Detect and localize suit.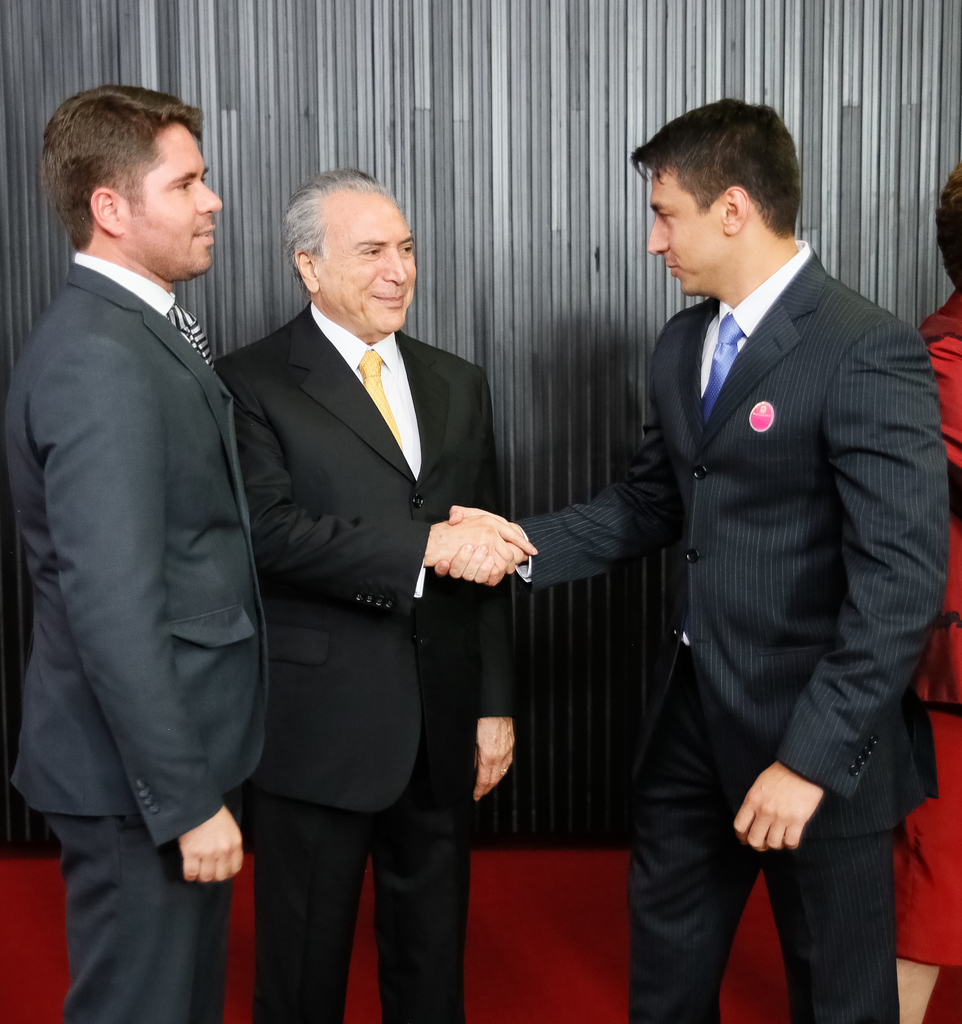
Localized at x1=218, y1=303, x2=515, y2=1023.
